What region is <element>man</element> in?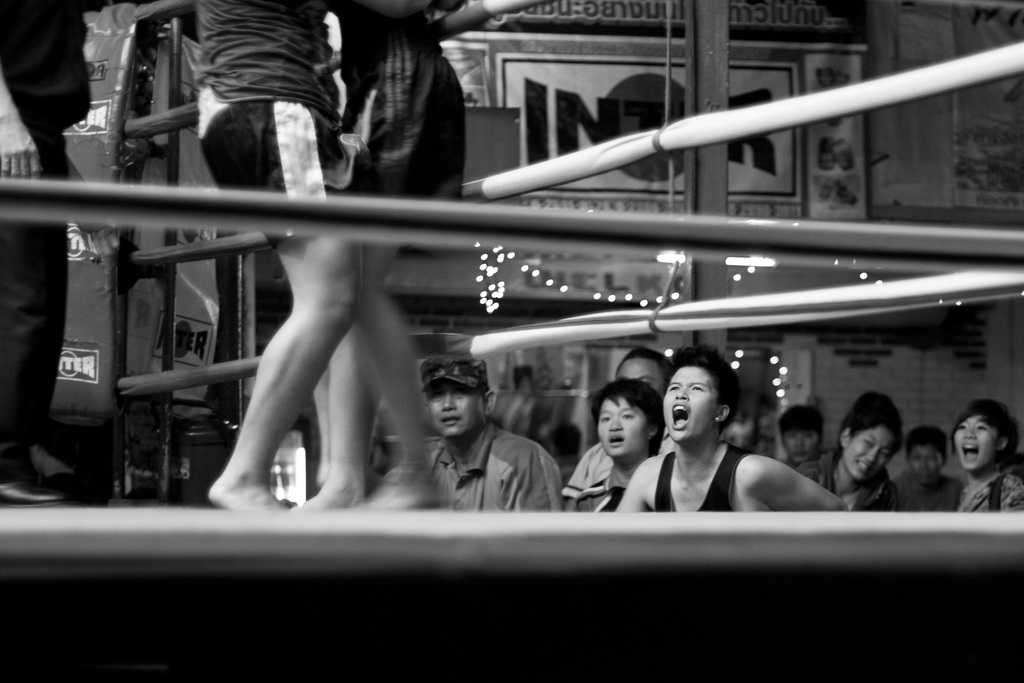
rect(408, 354, 567, 513).
